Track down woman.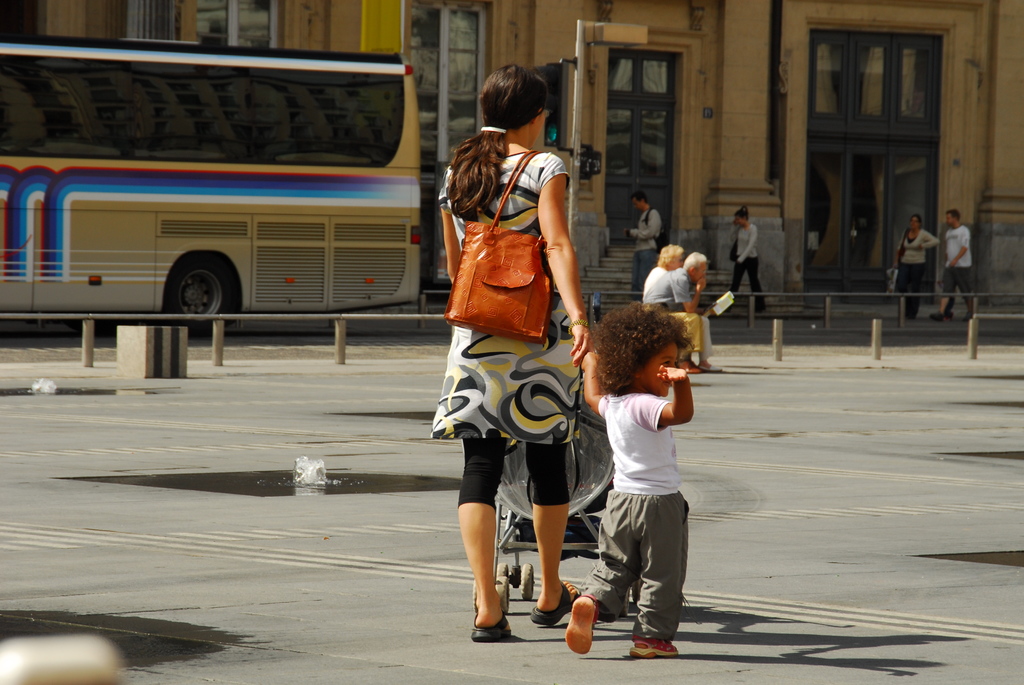
Tracked to 433, 57, 616, 645.
